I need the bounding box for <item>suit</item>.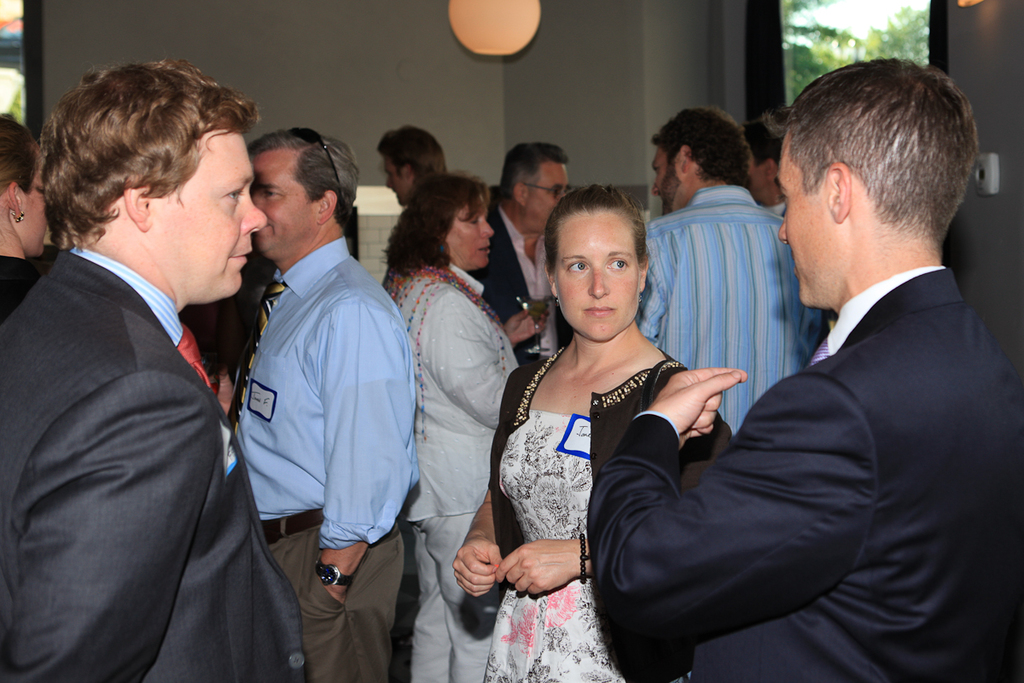
Here it is: 603,271,1023,682.
